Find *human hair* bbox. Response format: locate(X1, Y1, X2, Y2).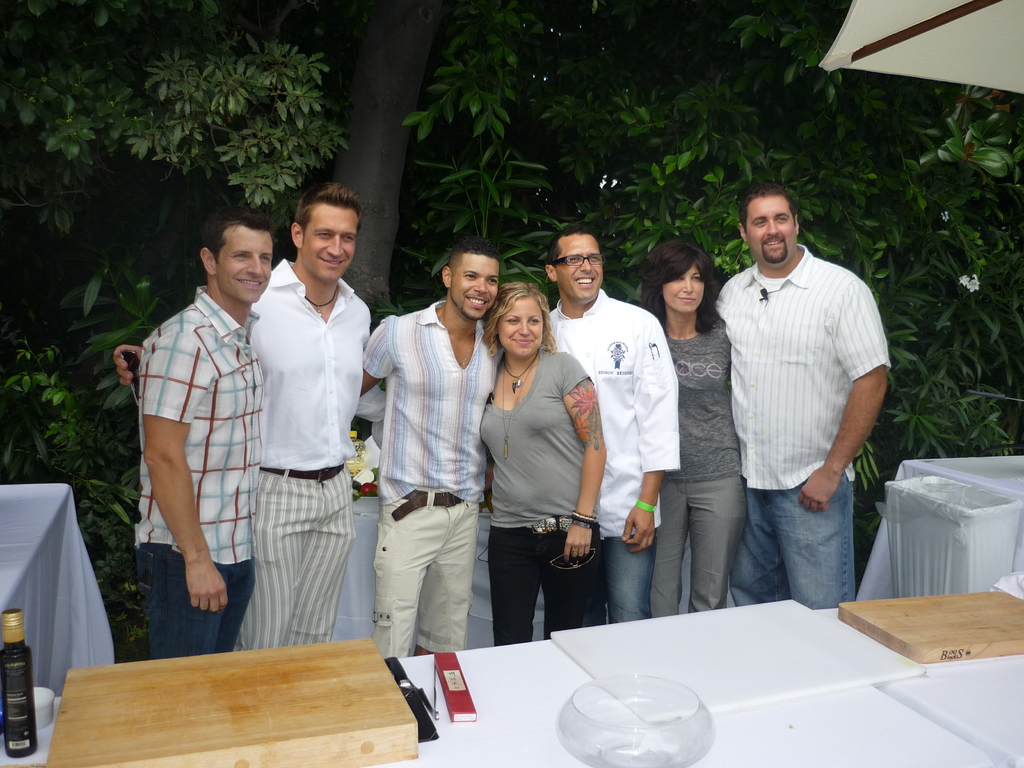
locate(732, 178, 799, 232).
